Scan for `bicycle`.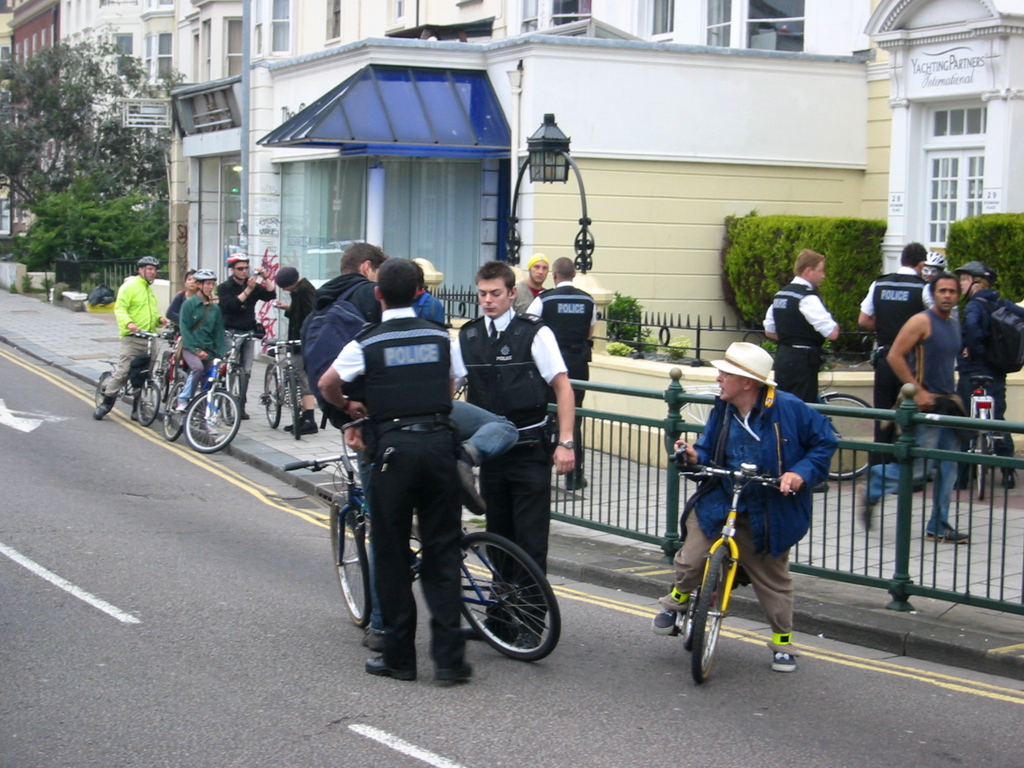
Scan result: select_region(282, 415, 561, 662).
